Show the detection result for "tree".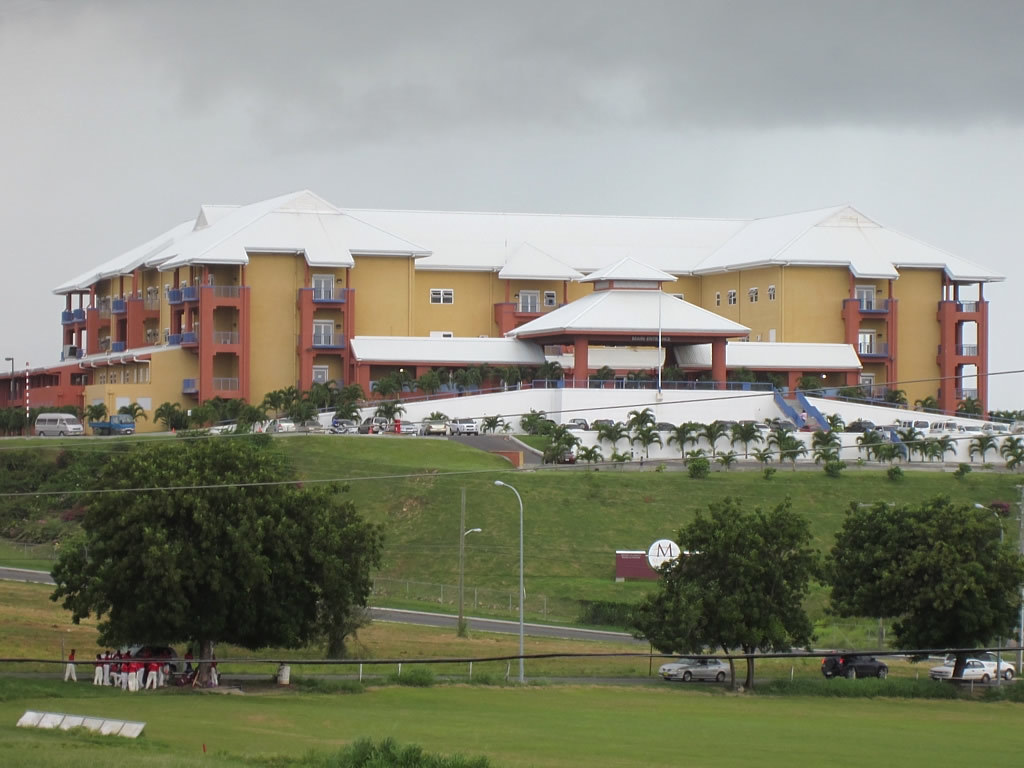
locate(822, 498, 950, 651).
